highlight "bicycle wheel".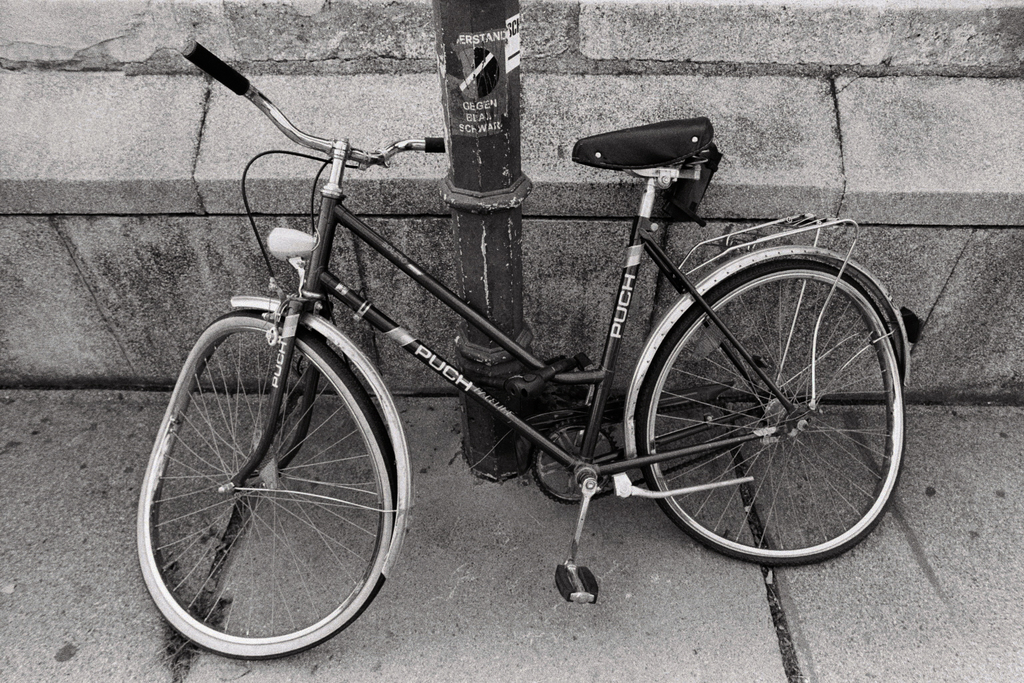
Highlighted region: (136, 309, 393, 659).
